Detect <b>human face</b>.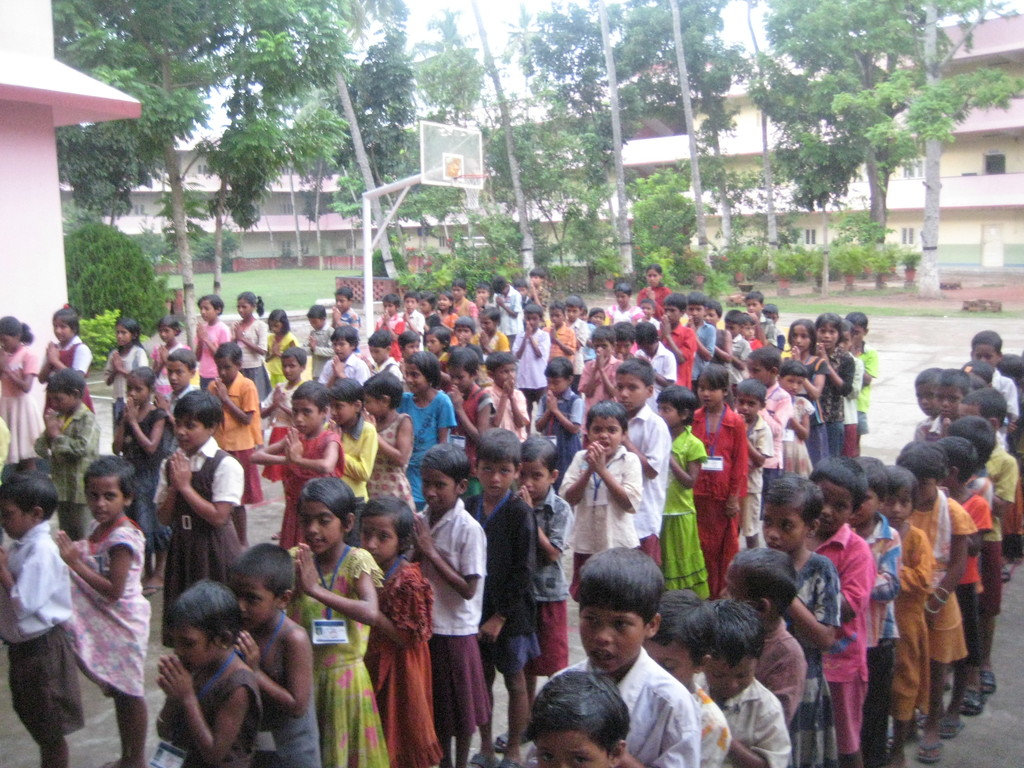
Detected at <box>701,653,760,701</box>.
